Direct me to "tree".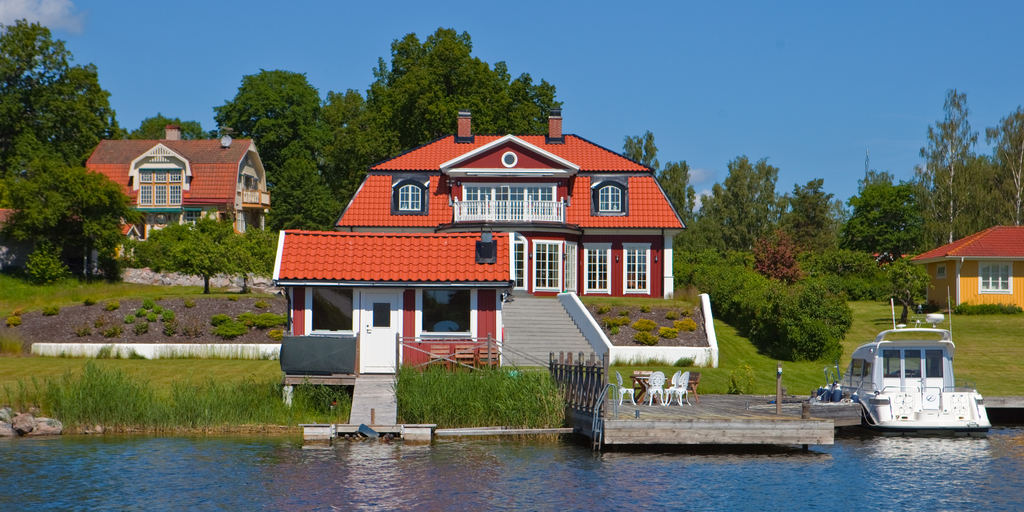
Direction: <bbox>301, 86, 406, 207</bbox>.
